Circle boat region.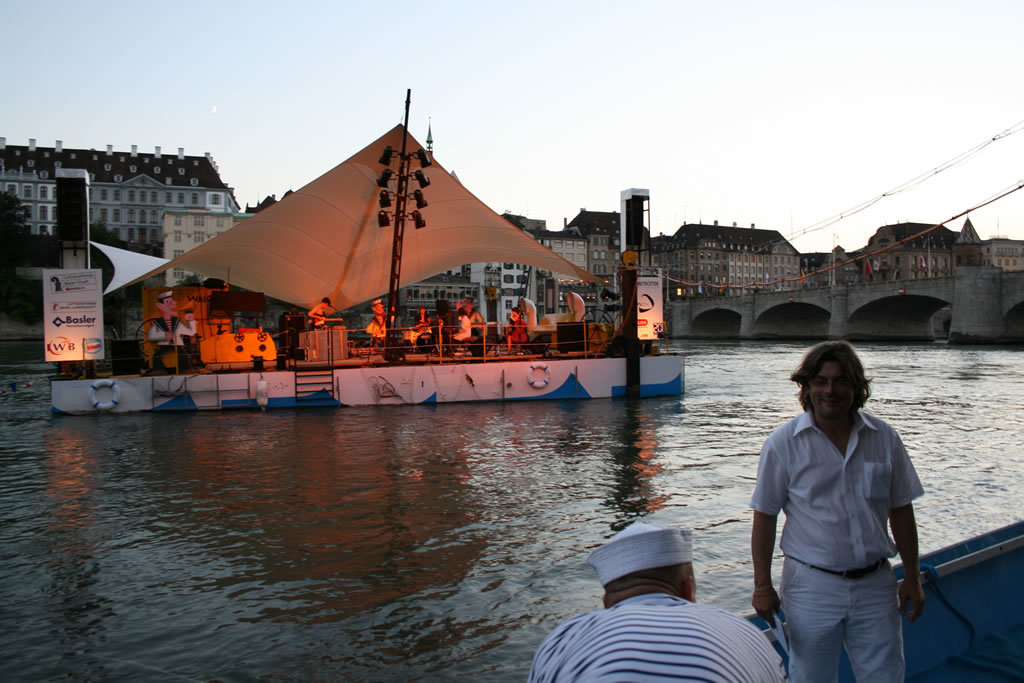
Region: bbox=[38, 80, 684, 406].
